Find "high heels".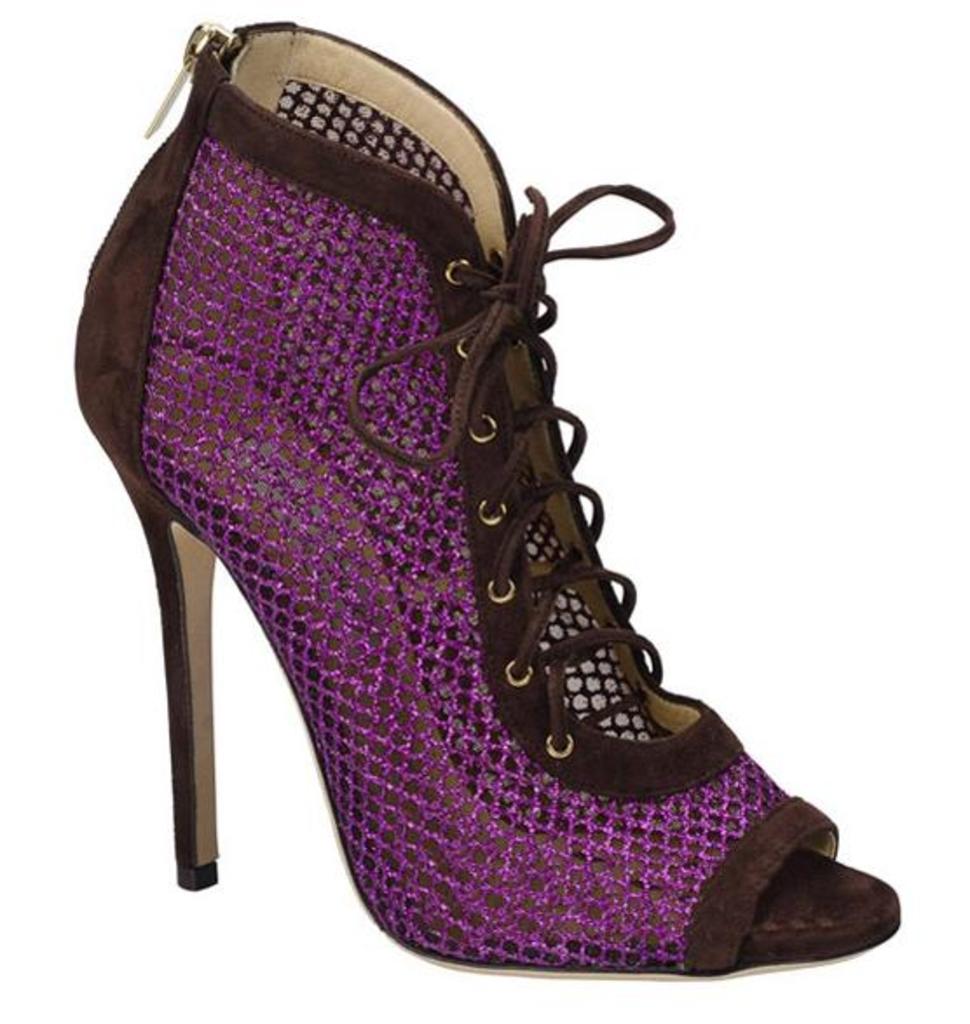
bbox=[72, 17, 909, 982].
